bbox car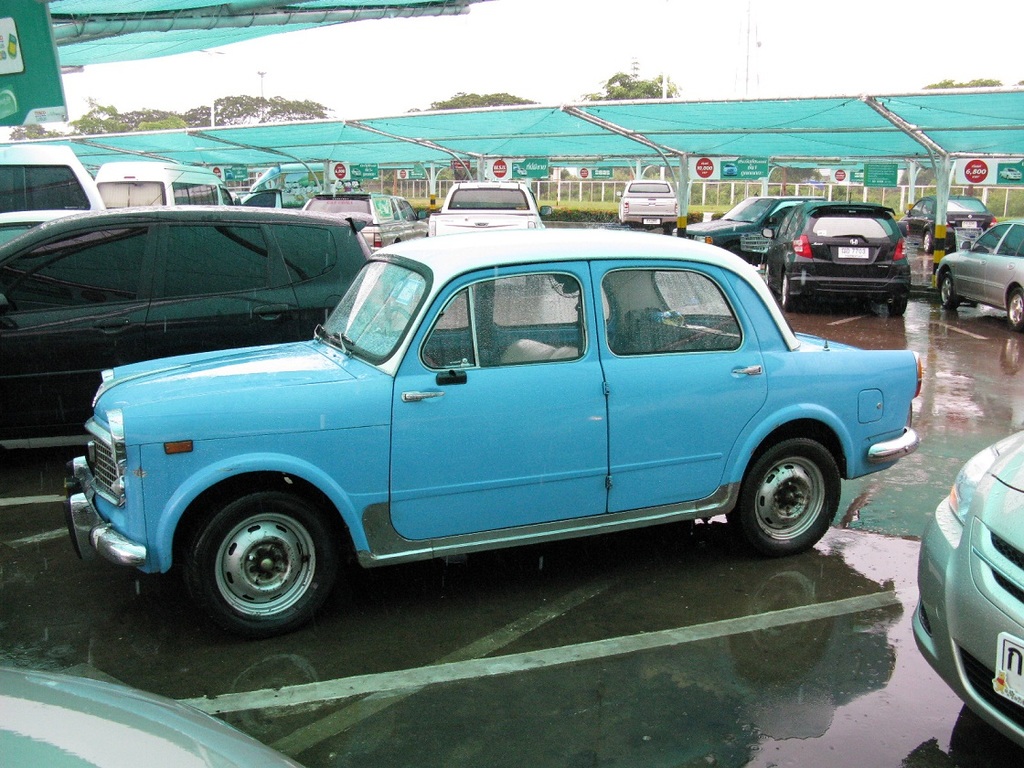
bbox=(755, 194, 918, 315)
